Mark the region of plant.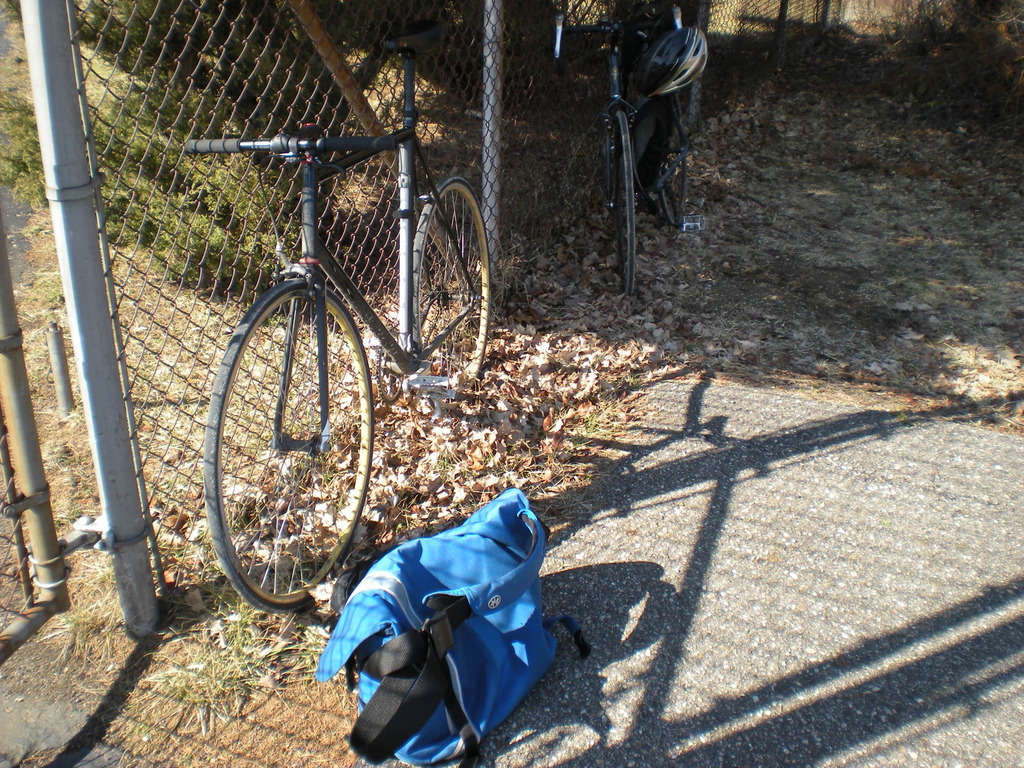
Region: 135 579 326 751.
